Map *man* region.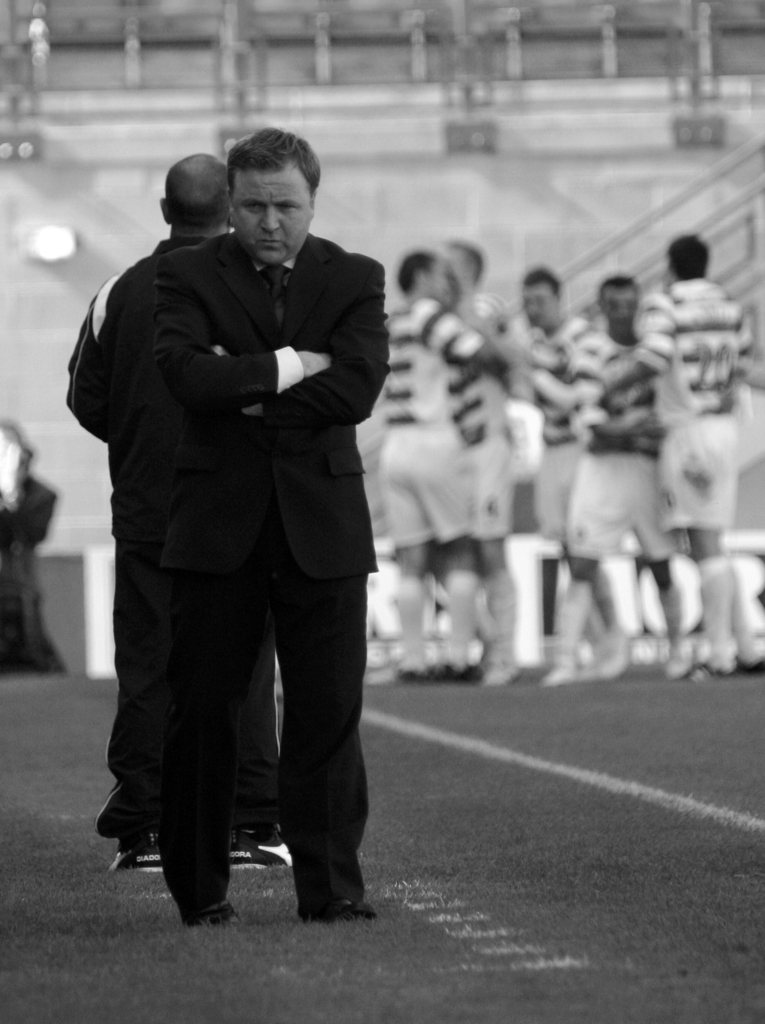
Mapped to box=[58, 145, 309, 893].
